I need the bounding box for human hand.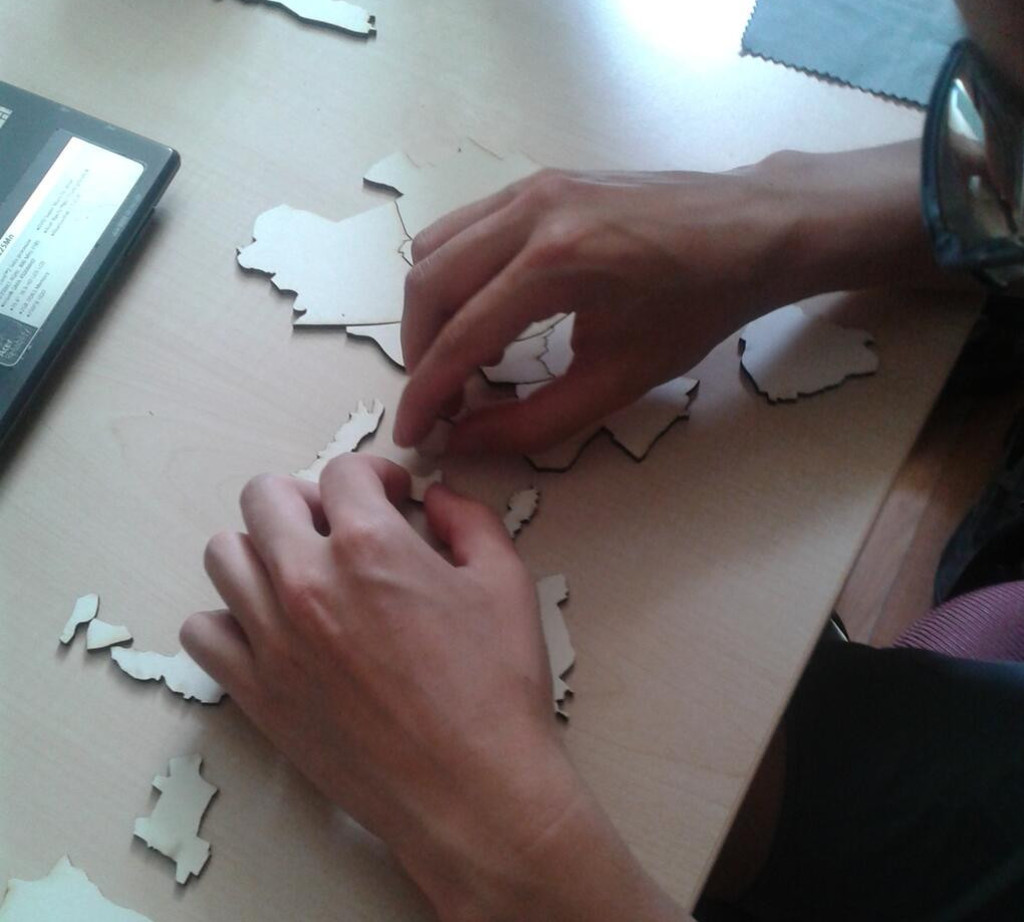
Here it is: box=[390, 164, 776, 469].
